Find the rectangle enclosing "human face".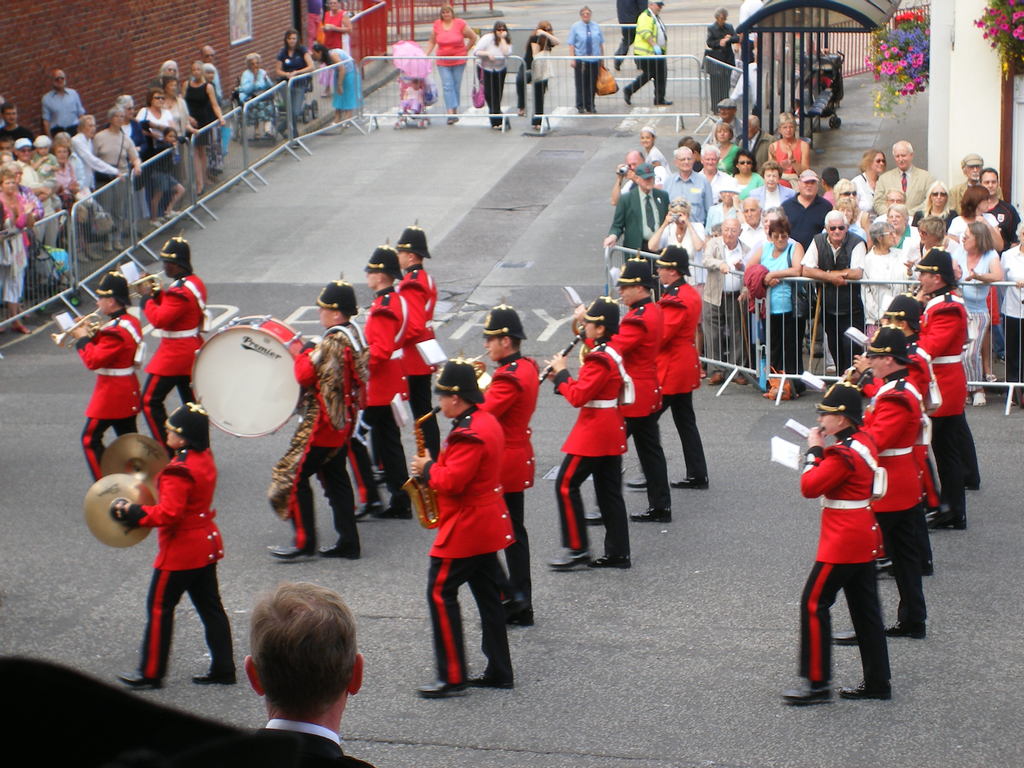
639 131 654 144.
